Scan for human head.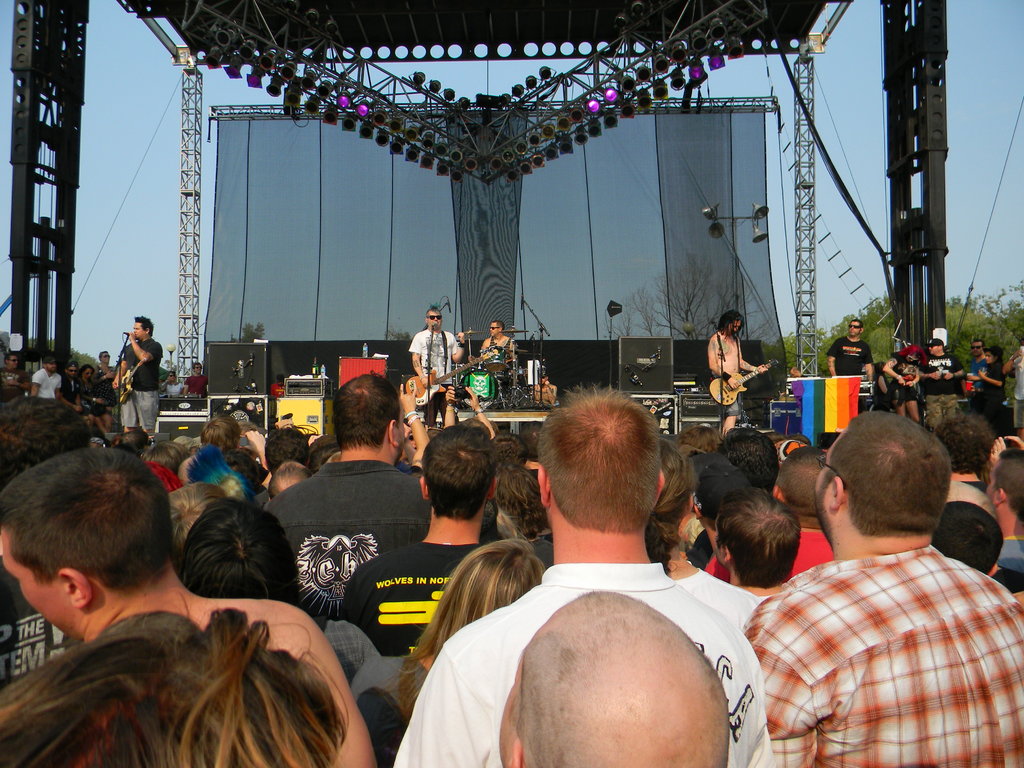
Scan result: BBox(177, 500, 300, 605).
